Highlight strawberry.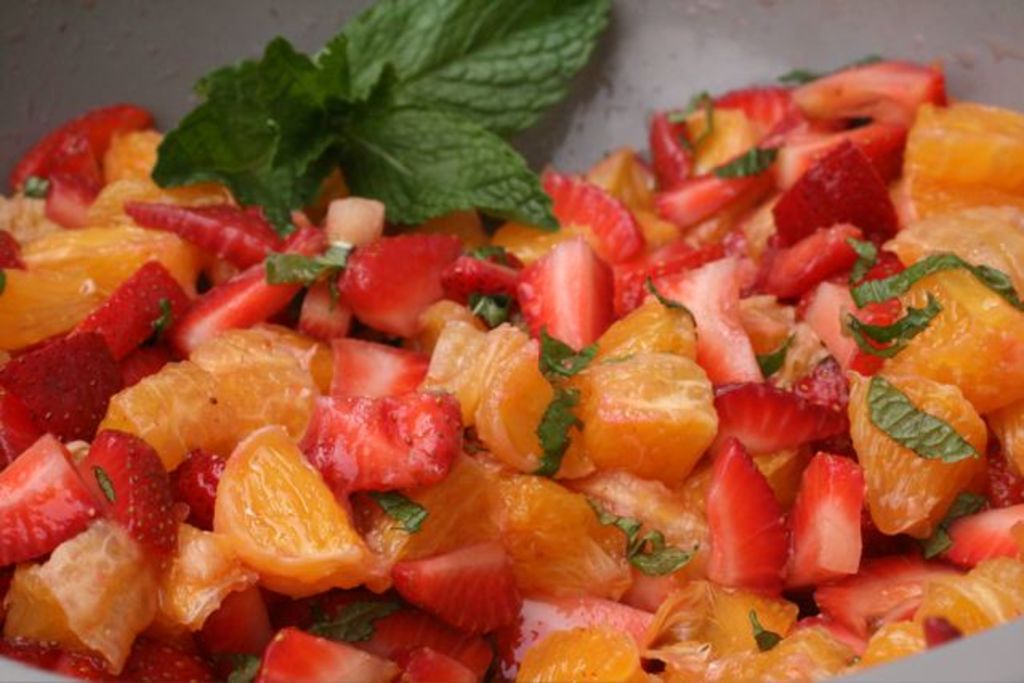
Highlighted region: {"x1": 651, "y1": 154, "x2": 758, "y2": 234}.
